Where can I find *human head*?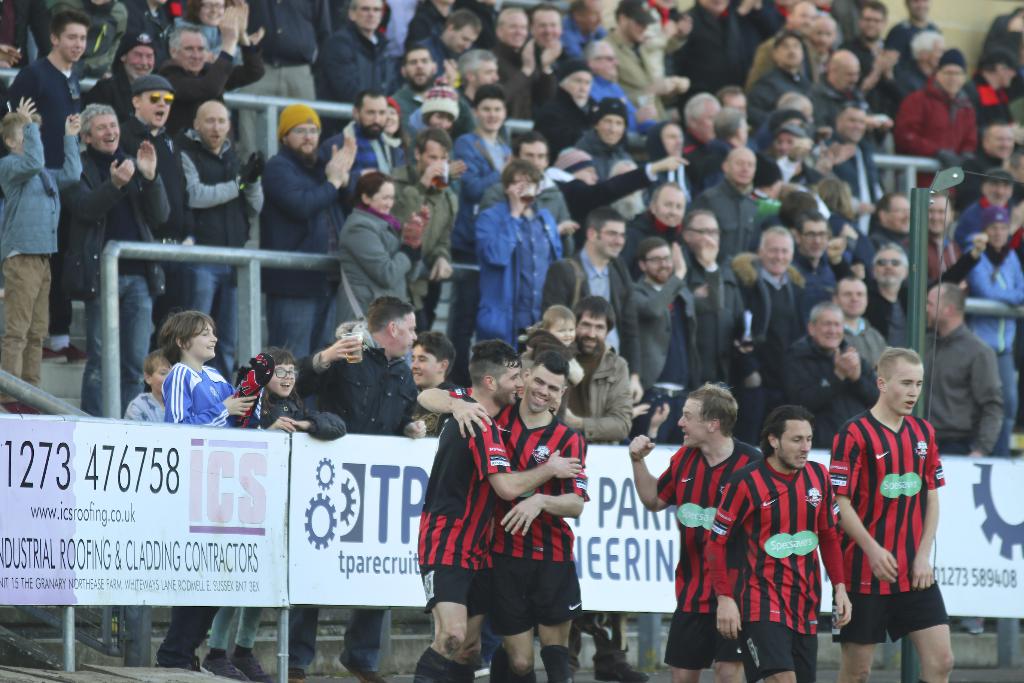
You can find it at bbox=(49, 10, 92, 63).
